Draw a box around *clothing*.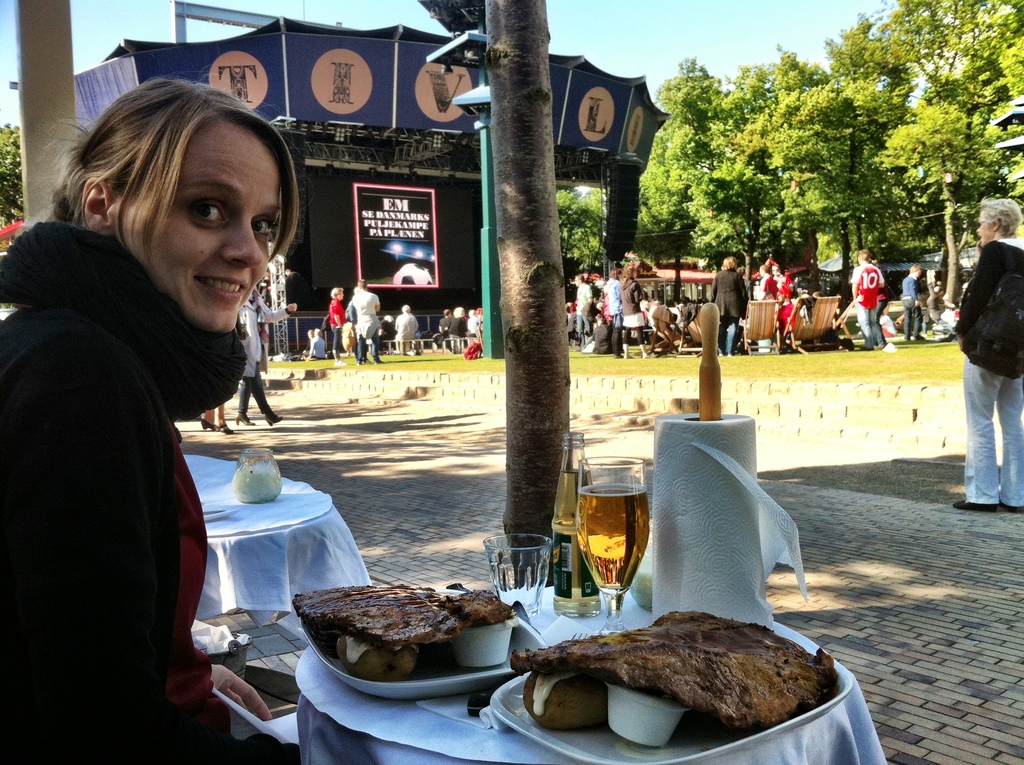
bbox(622, 280, 648, 348).
